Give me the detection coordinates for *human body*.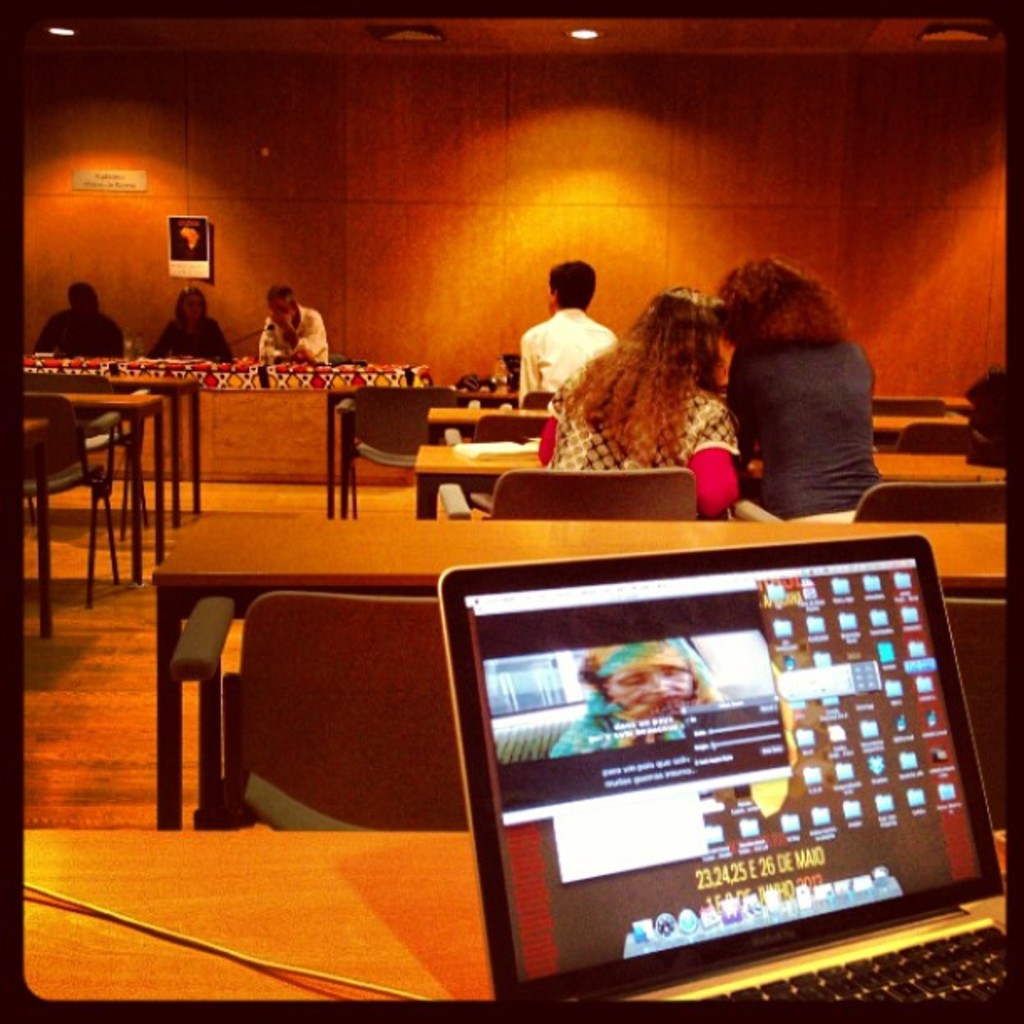
rect(157, 288, 221, 351).
